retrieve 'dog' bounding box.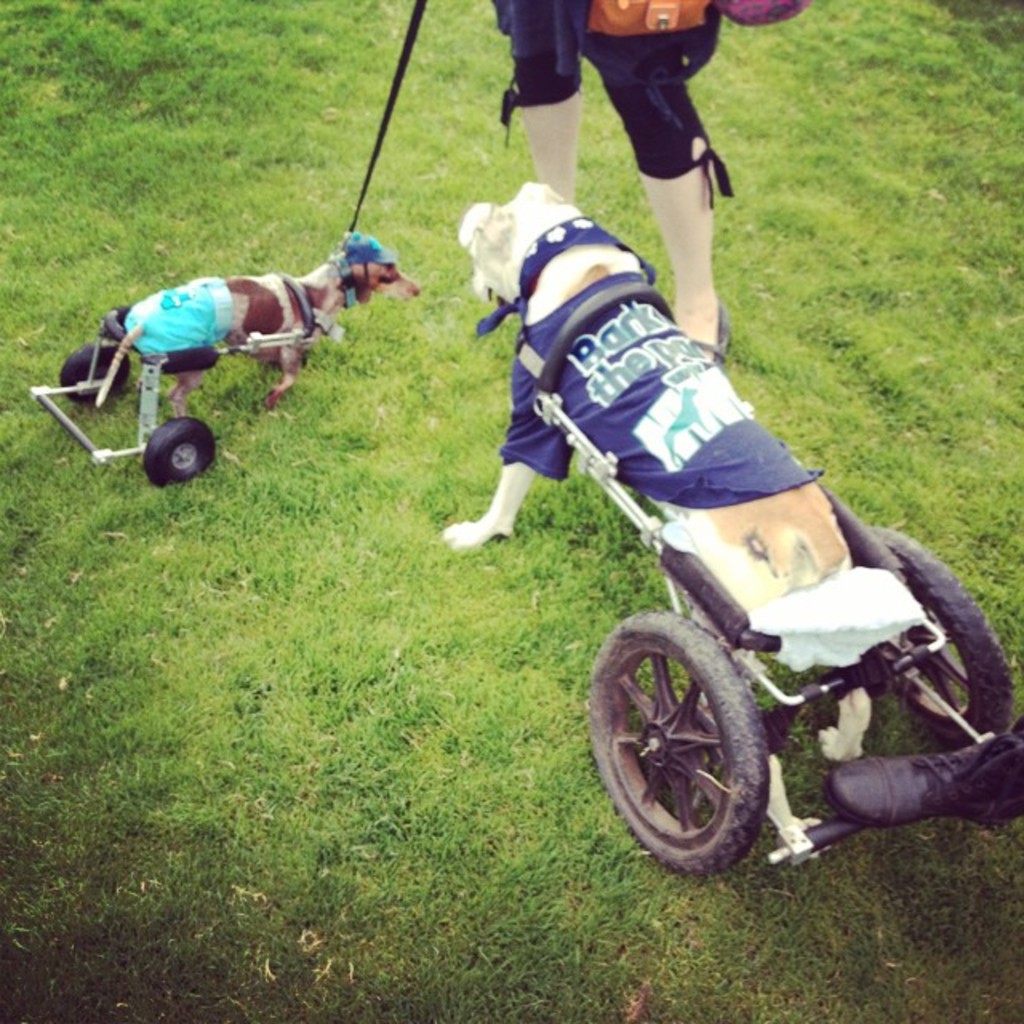
Bounding box: bbox=[442, 176, 877, 837].
